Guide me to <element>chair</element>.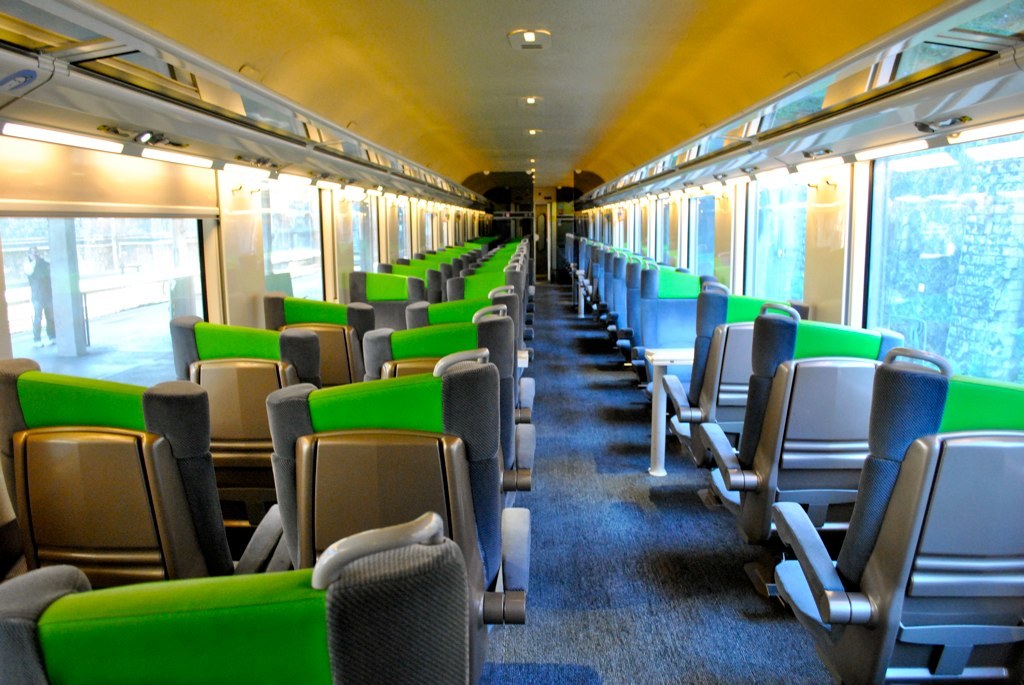
Guidance: bbox=[262, 289, 371, 390].
